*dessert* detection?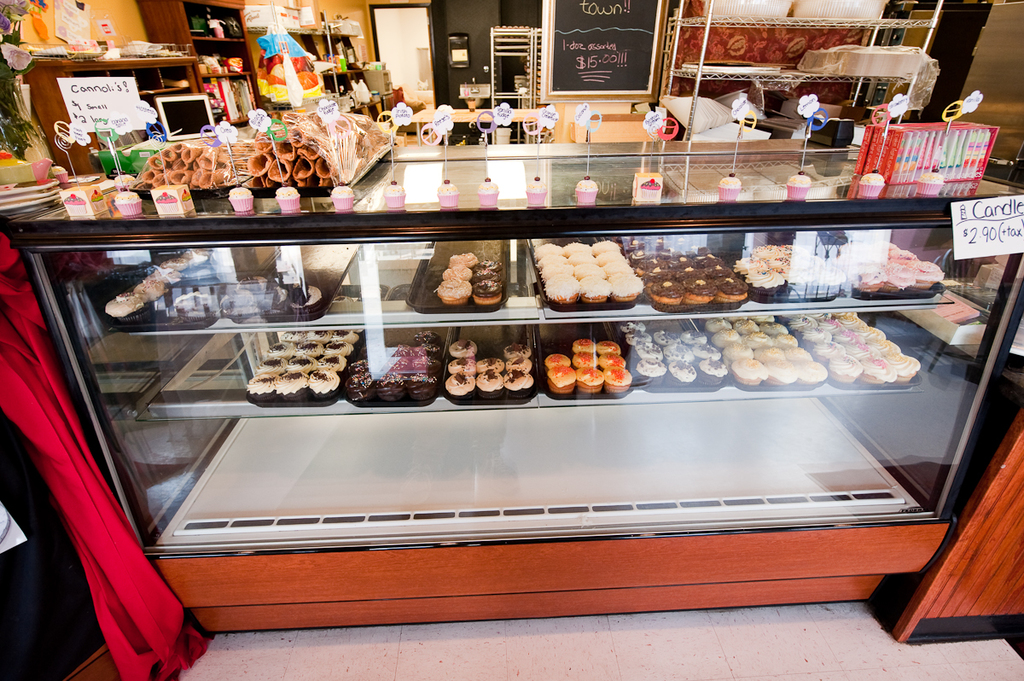
332, 180, 361, 213
